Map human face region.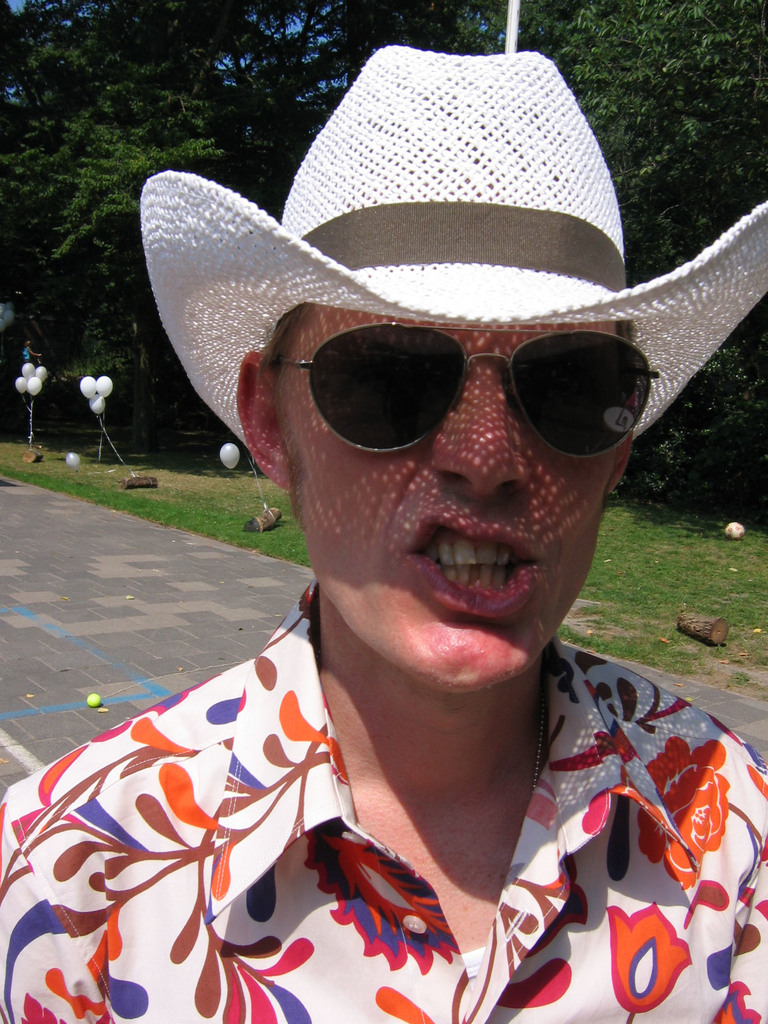
Mapped to 278, 305, 637, 694.
